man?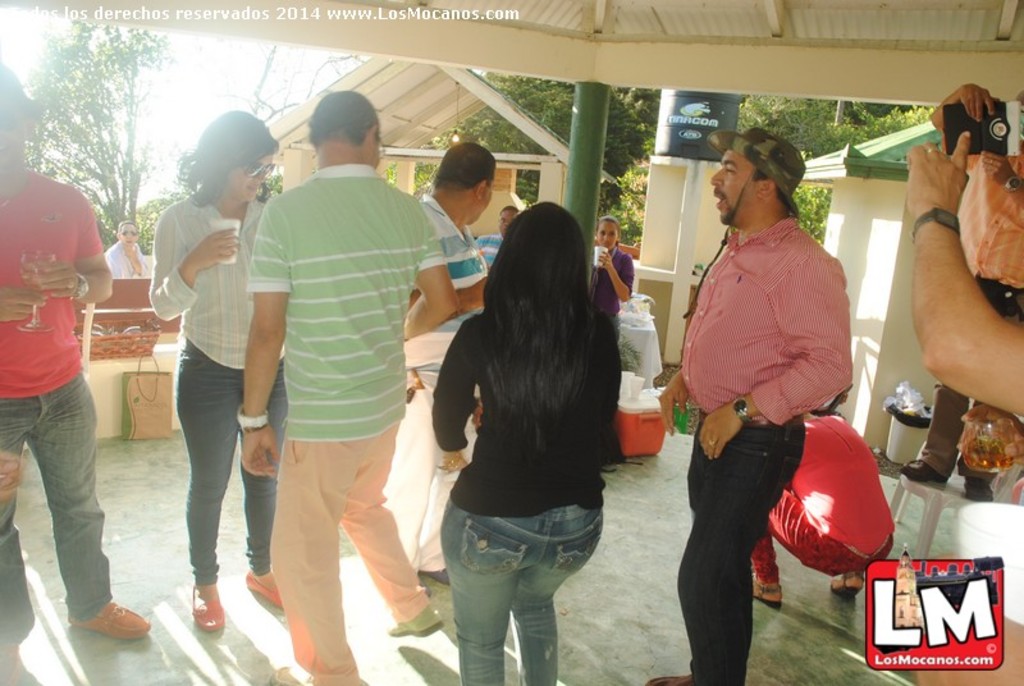
box(637, 125, 858, 685)
